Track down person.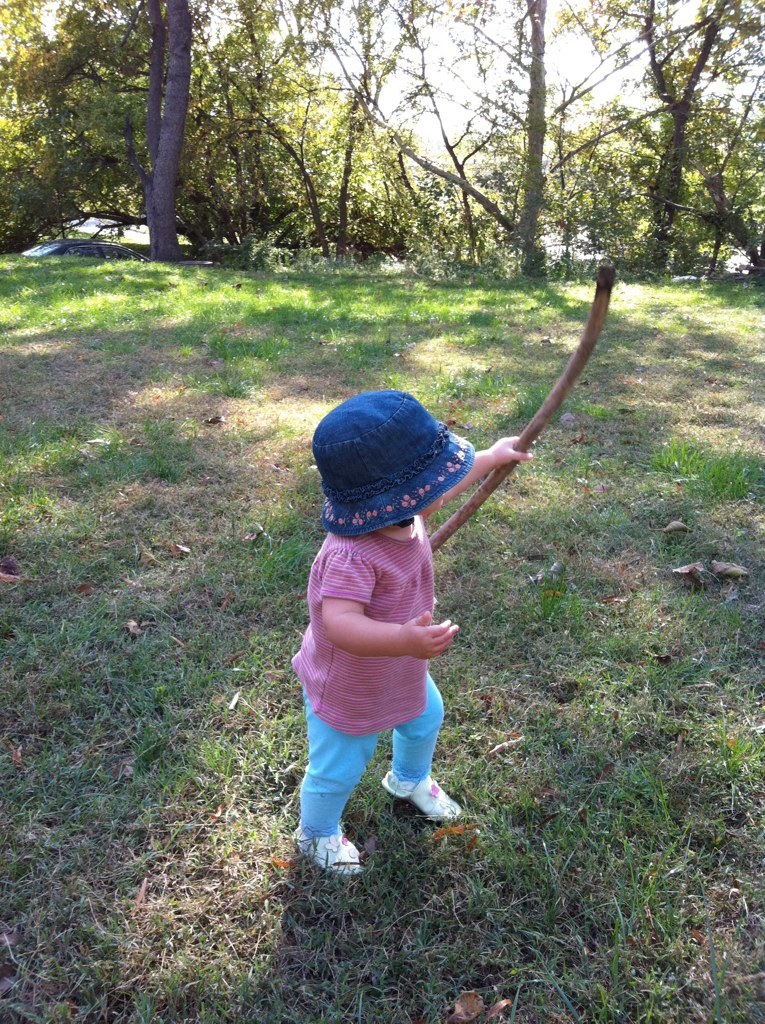
Tracked to (288,336,520,875).
